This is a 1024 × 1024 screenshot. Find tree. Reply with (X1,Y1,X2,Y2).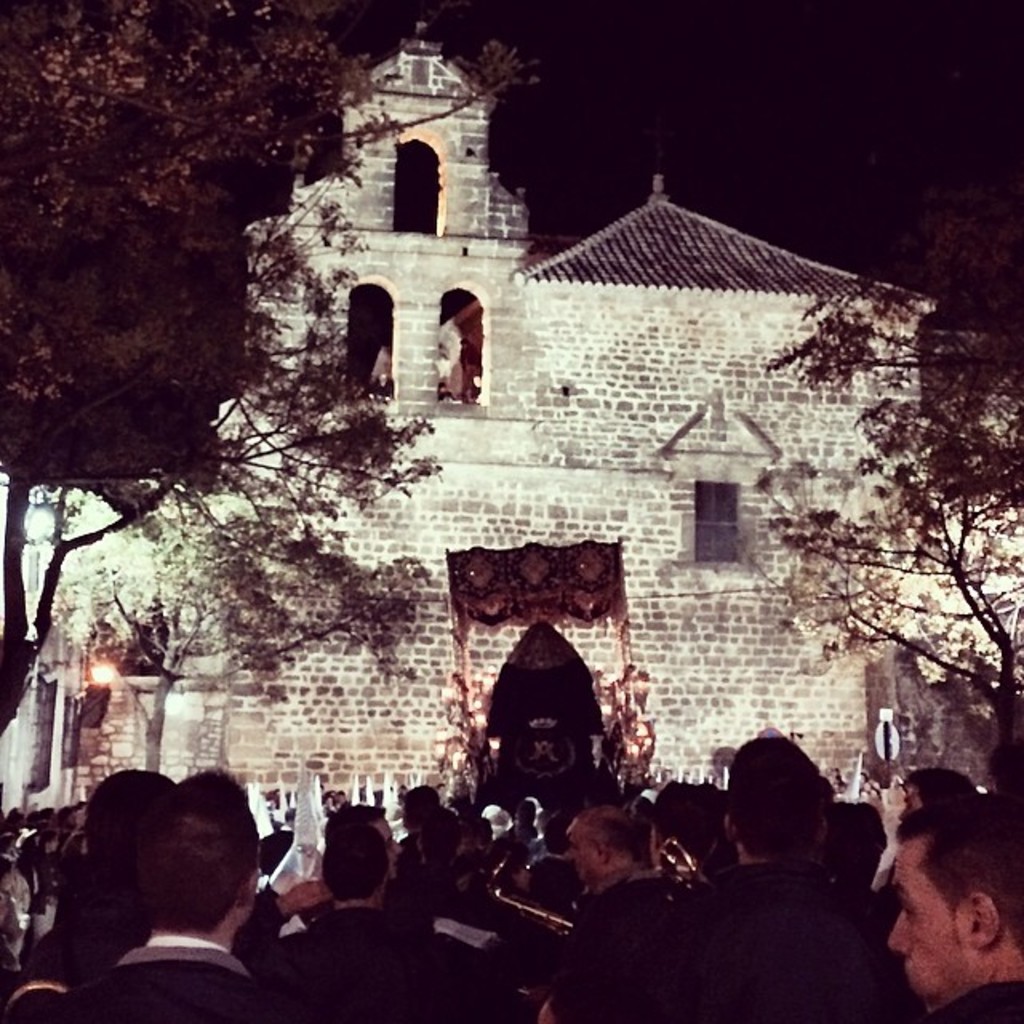
(0,442,432,786).
